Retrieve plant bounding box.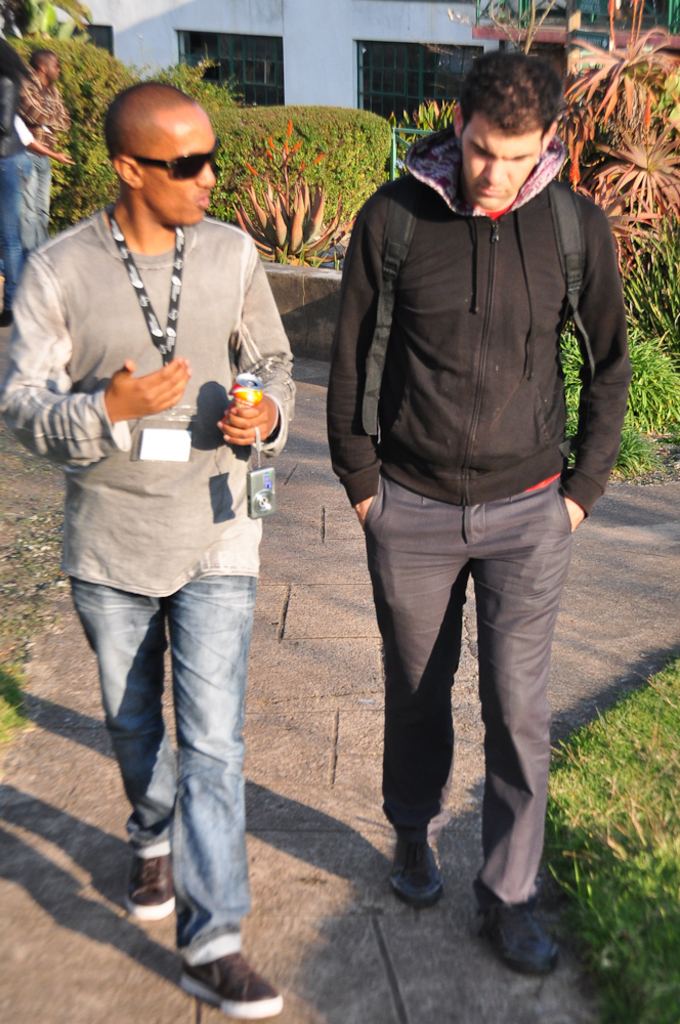
Bounding box: [233,120,350,258].
